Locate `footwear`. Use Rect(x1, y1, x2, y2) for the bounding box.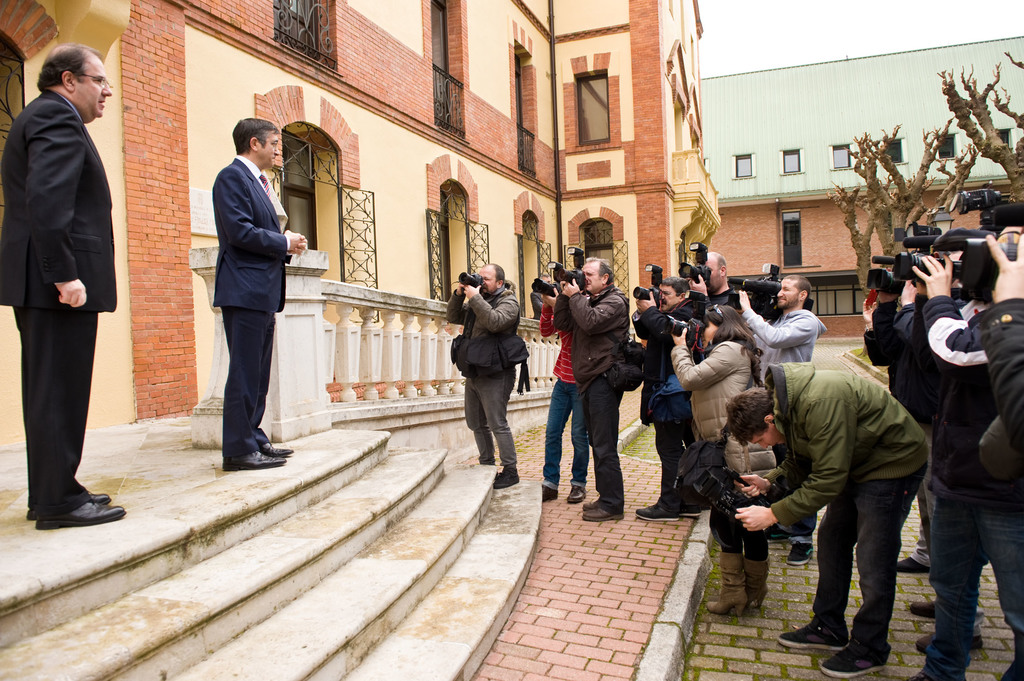
Rect(913, 638, 984, 655).
